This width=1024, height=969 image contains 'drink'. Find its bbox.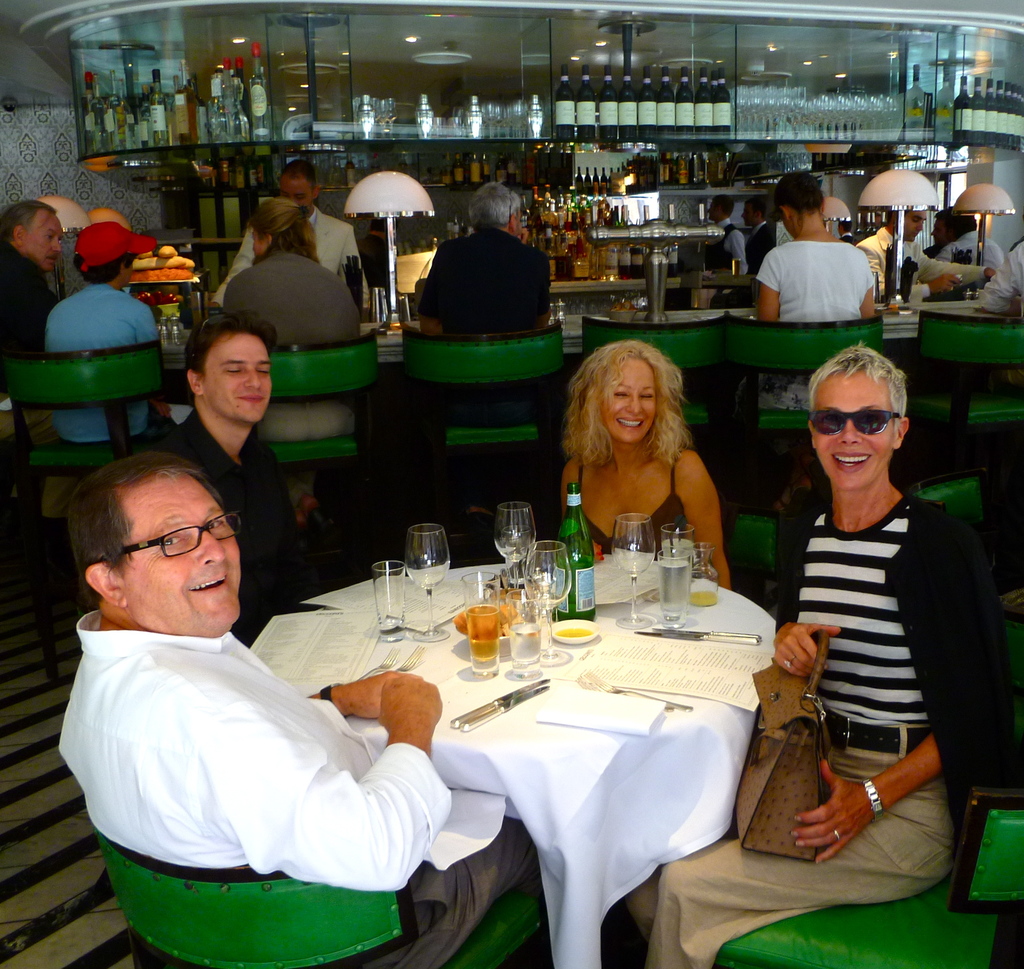
{"x1": 470, "y1": 636, "x2": 495, "y2": 660}.
